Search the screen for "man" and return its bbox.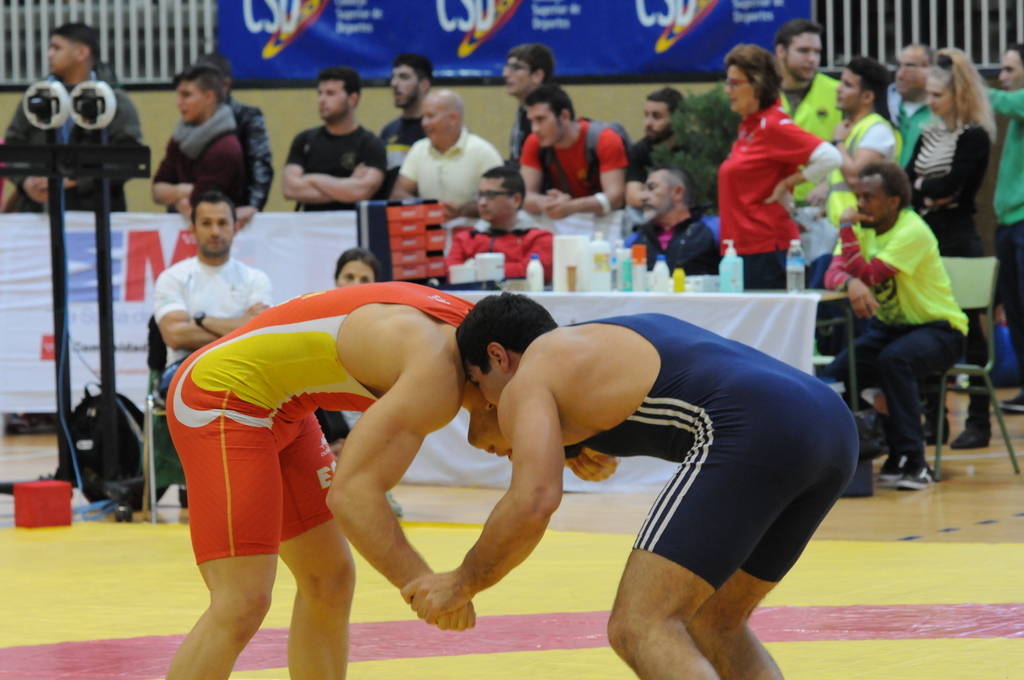
Found: BBox(280, 62, 388, 213).
